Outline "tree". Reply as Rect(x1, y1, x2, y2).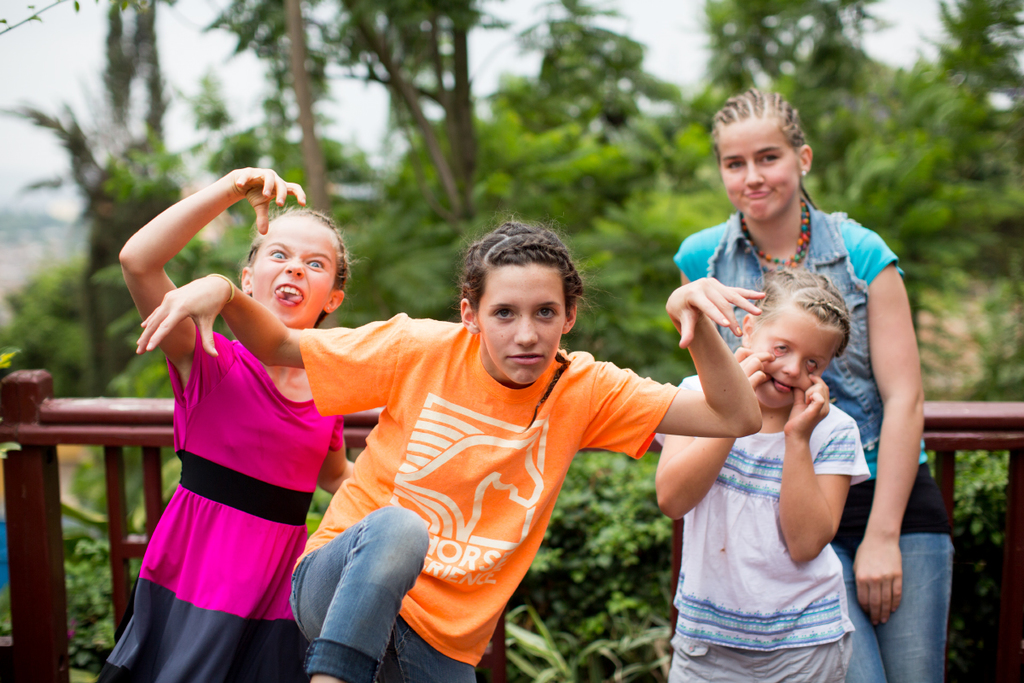
Rect(458, 0, 681, 137).
